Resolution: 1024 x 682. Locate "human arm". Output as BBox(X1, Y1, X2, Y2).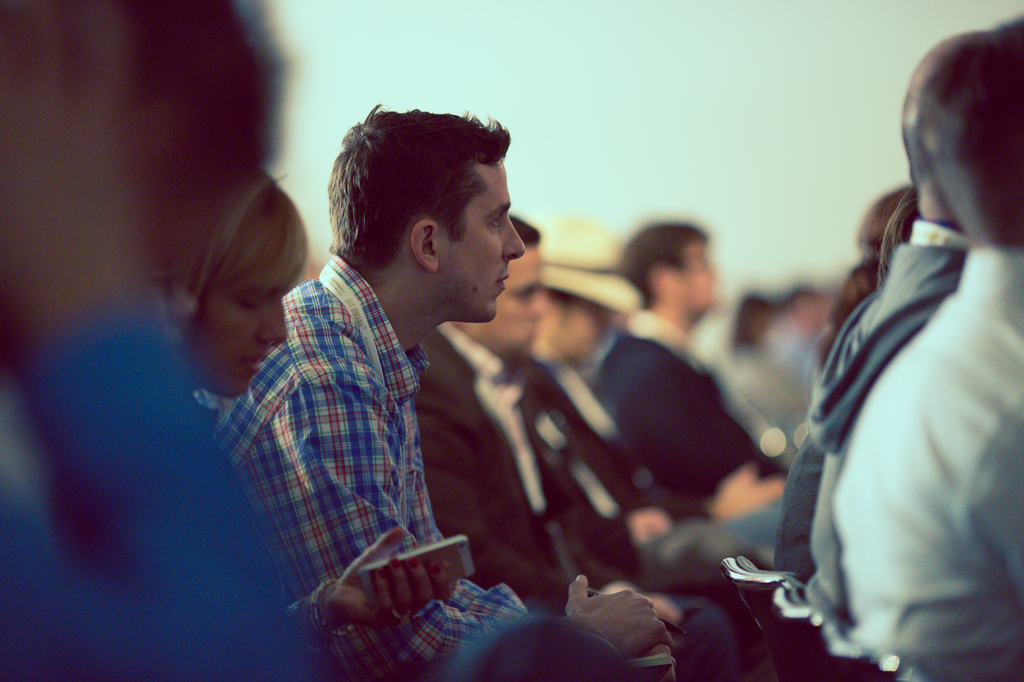
BBox(282, 524, 455, 653).
